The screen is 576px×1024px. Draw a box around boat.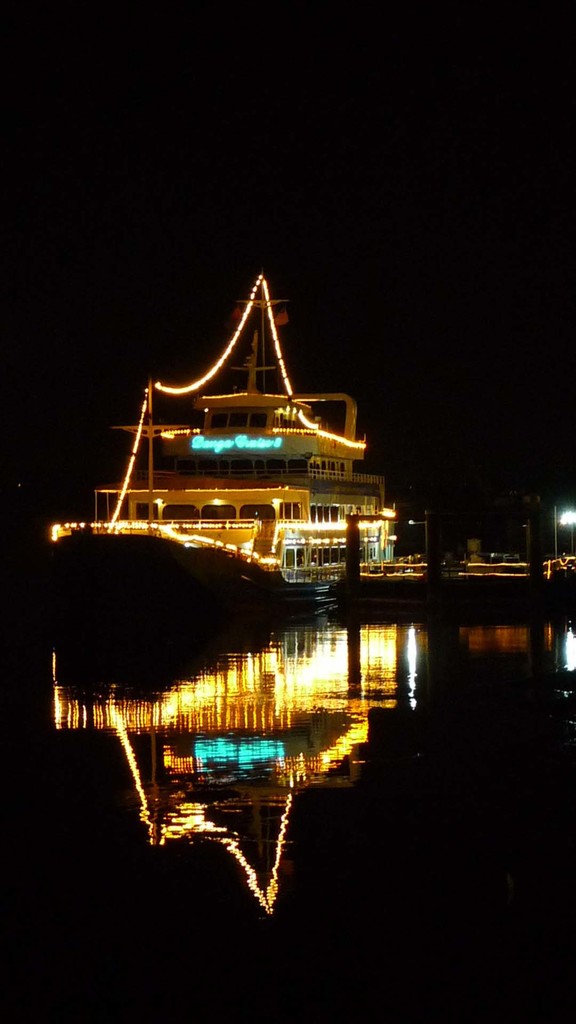
{"left": 0, "top": 315, "right": 431, "bottom": 649}.
